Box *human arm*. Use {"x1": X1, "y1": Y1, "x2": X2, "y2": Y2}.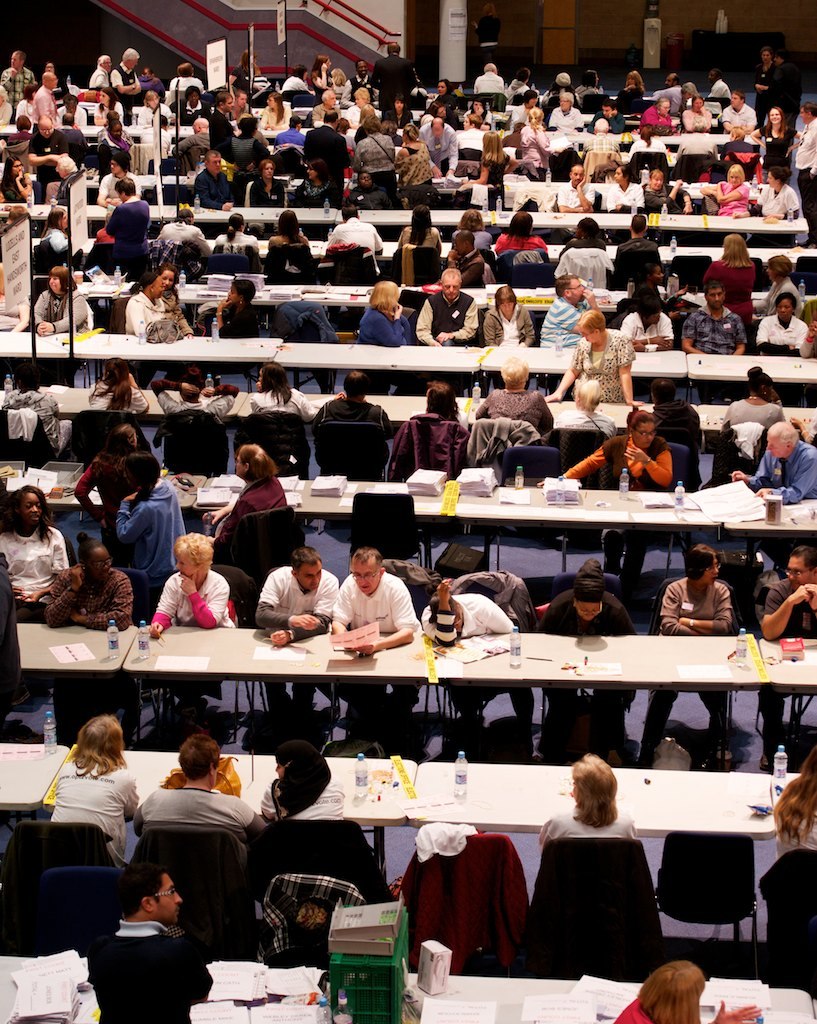
{"x1": 725, "y1": 313, "x2": 752, "y2": 355}.
